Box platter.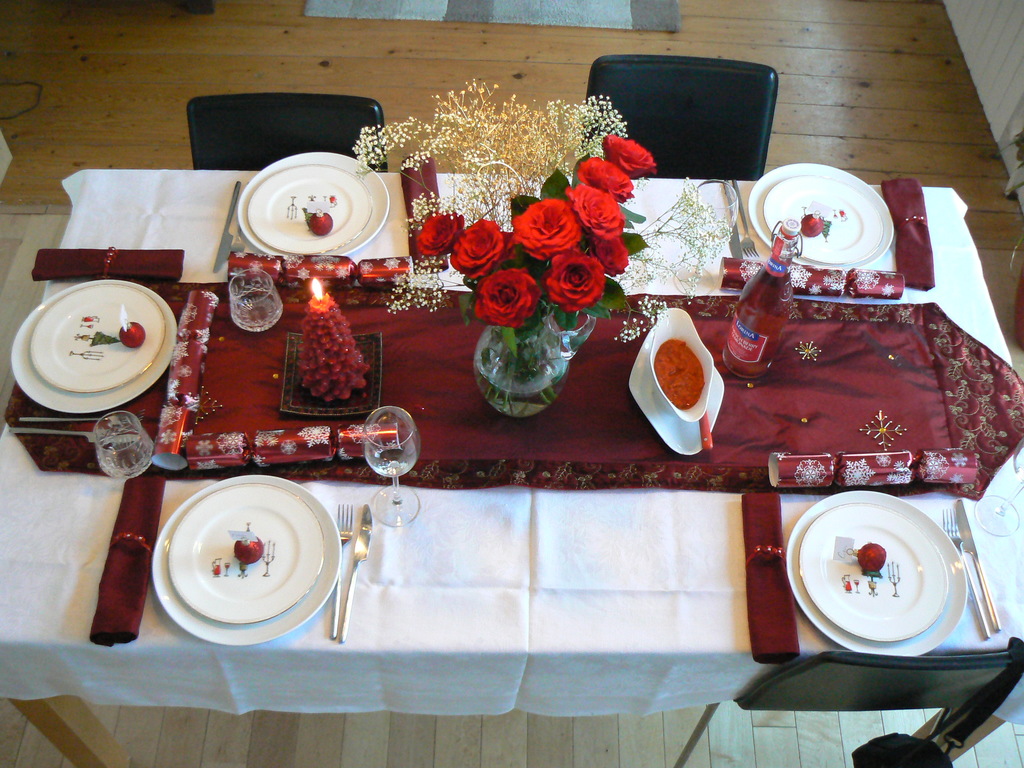
l=747, t=161, r=892, b=269.
